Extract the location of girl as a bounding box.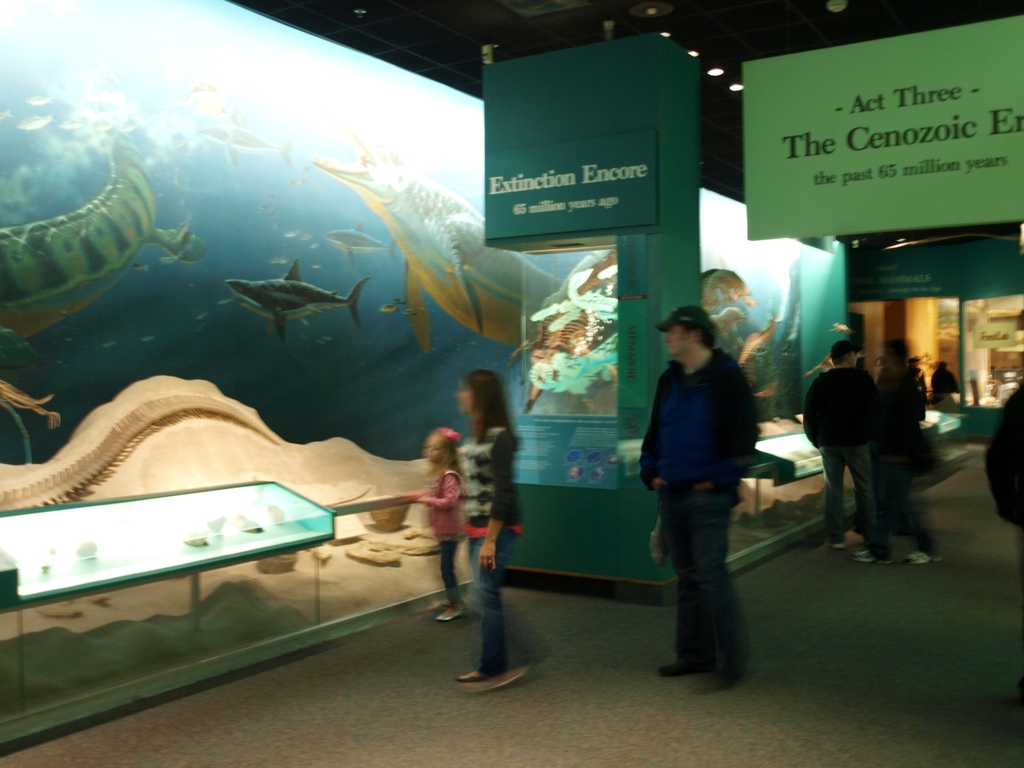
(453,371,522,692).
